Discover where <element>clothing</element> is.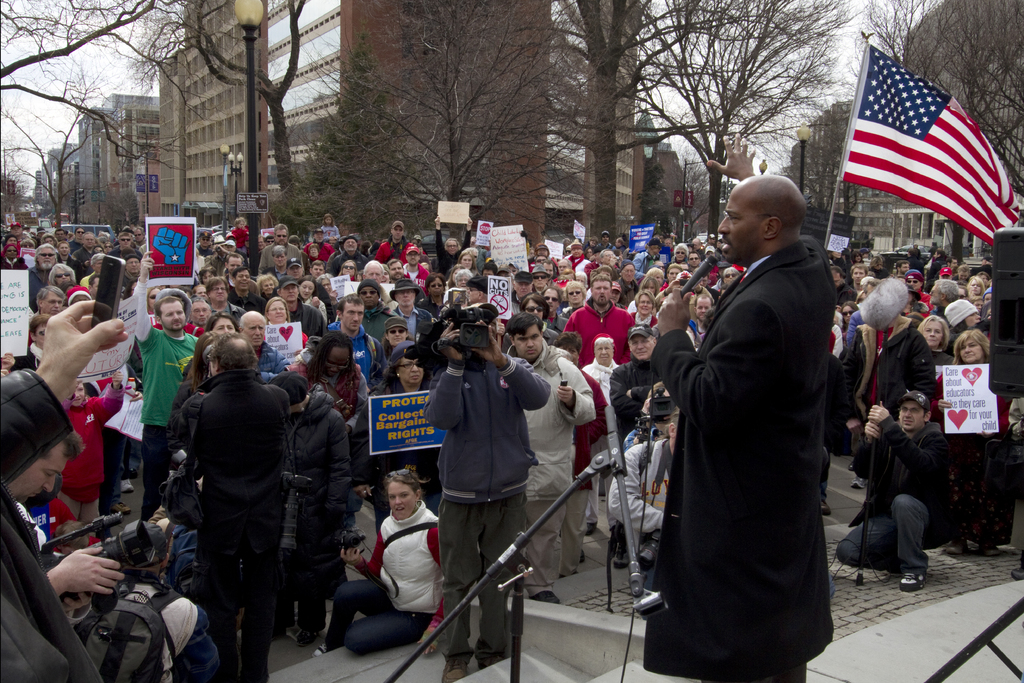
Discovered at (left=285, top=340, right=371, bottom=412).
